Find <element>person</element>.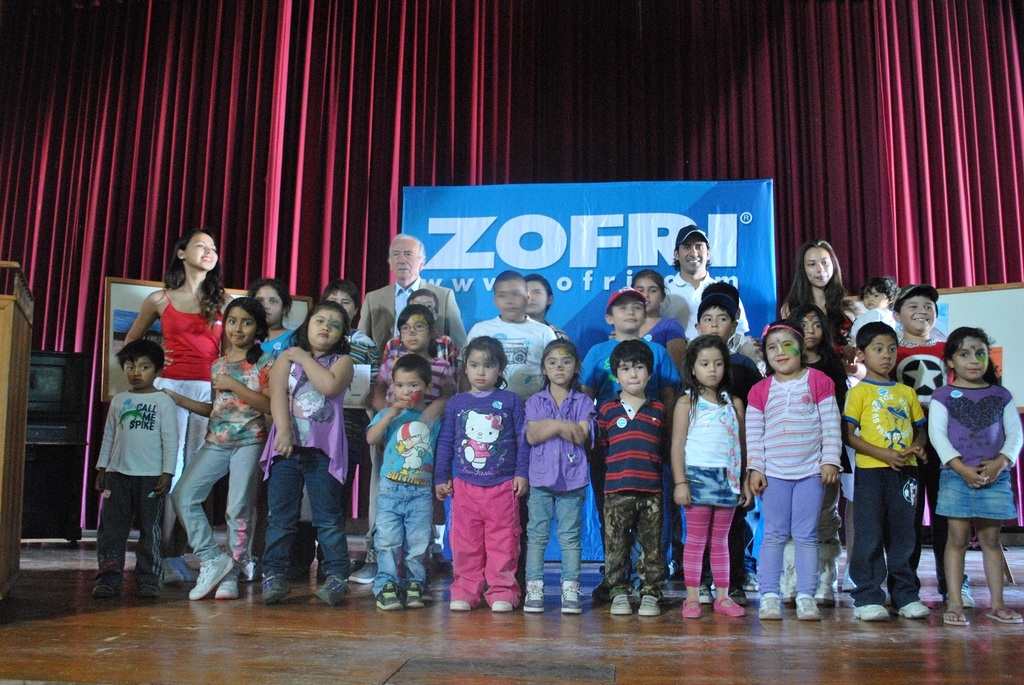
640 274 687 361.
